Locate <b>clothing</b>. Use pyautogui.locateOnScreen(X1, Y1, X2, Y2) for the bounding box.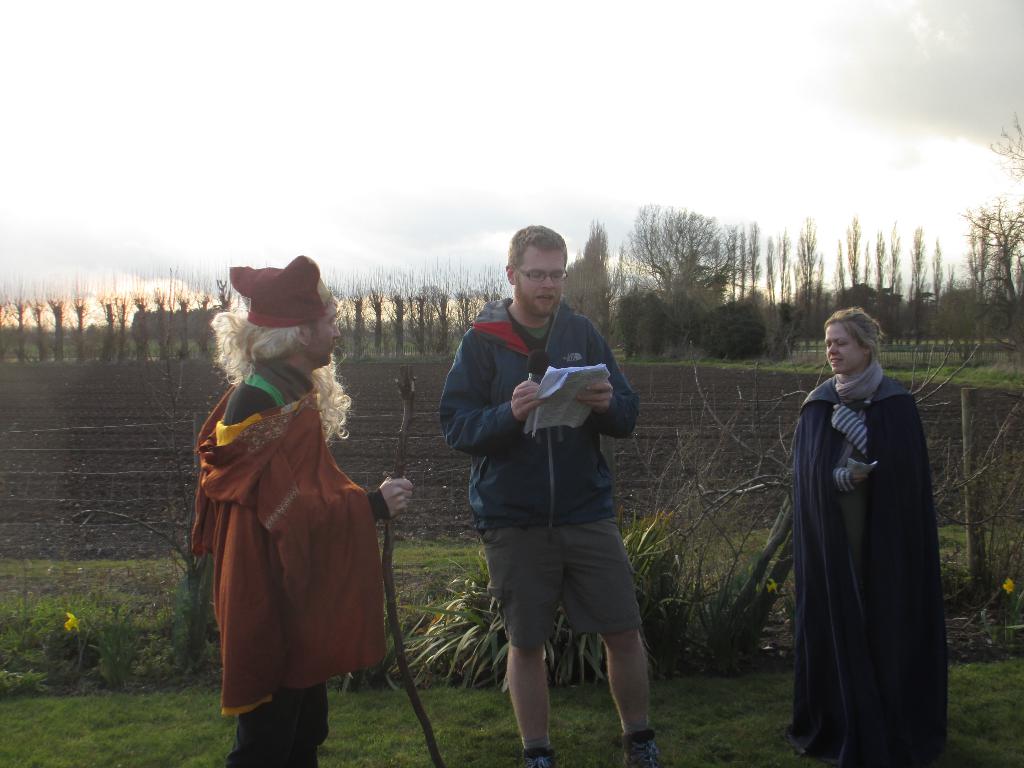
pyautogui.locateOnScreen(792, 375, 948, 767).
